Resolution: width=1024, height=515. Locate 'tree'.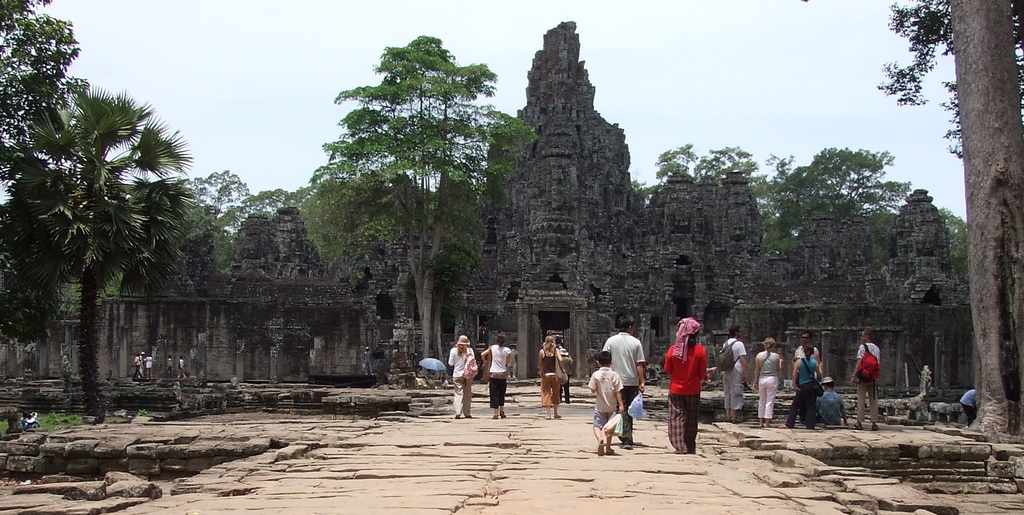
crop(0, 0, 115, 364).
